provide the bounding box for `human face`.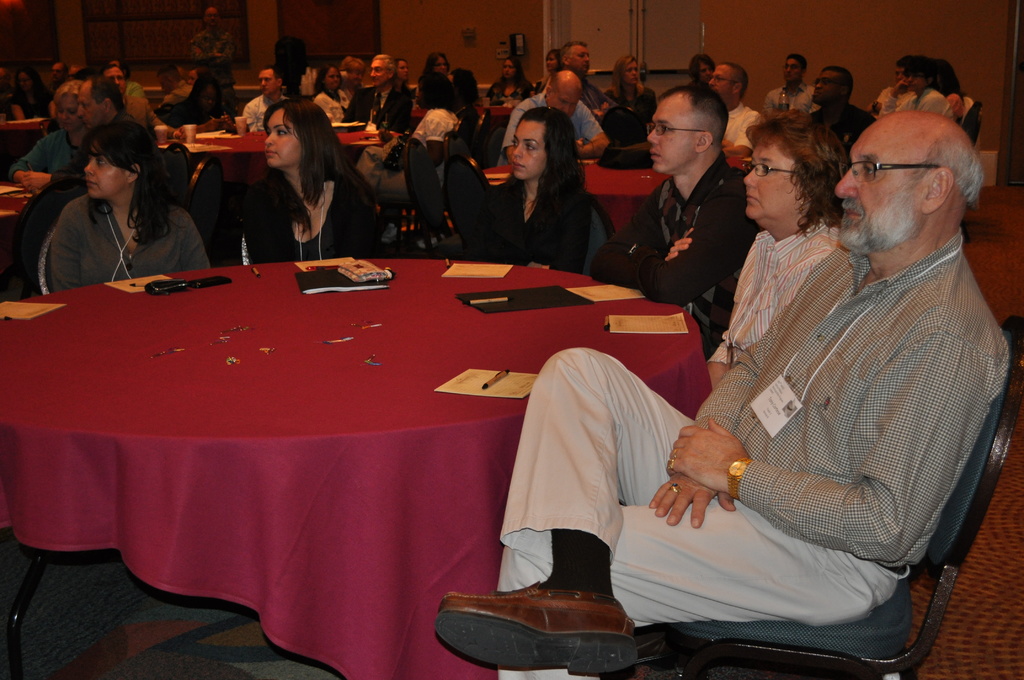
BBox(510, 124, 547, 177).
